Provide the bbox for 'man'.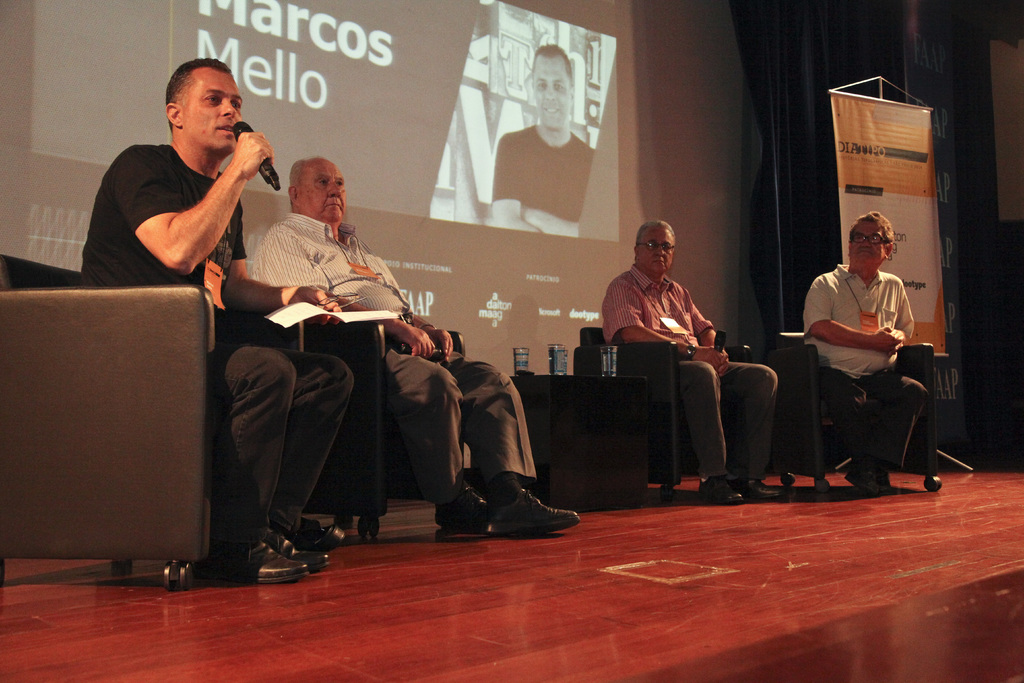
box(795, 208, 917, 507).
